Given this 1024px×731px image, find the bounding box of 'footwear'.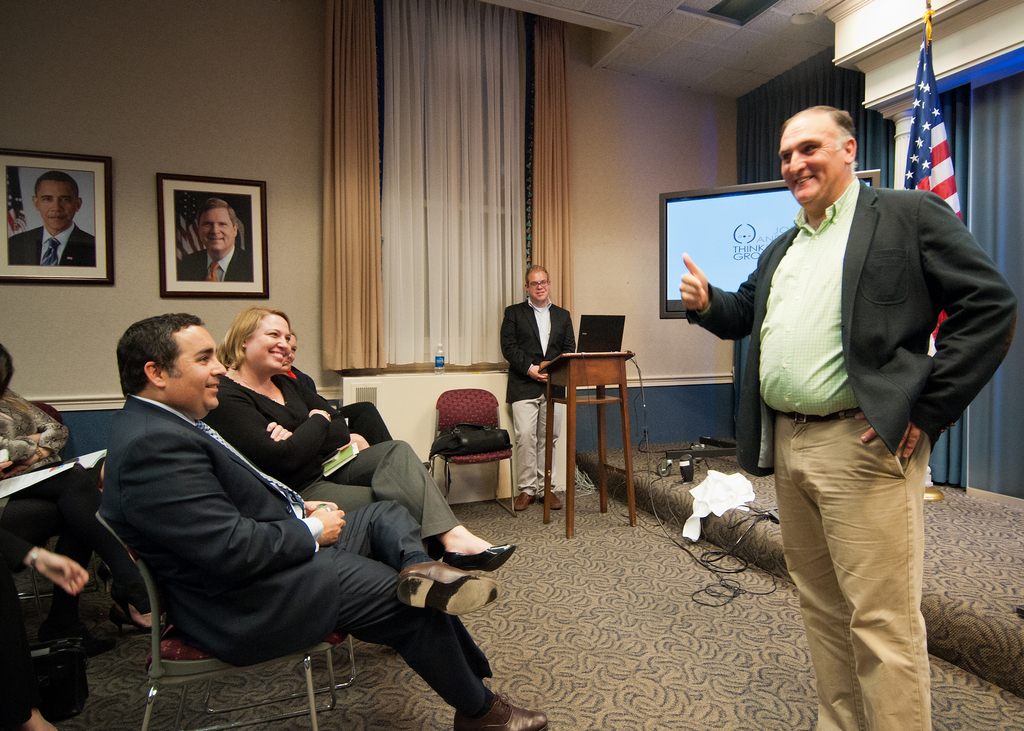
{"left": 445, "top": 540, "right": 513, "bottom": 573}.
